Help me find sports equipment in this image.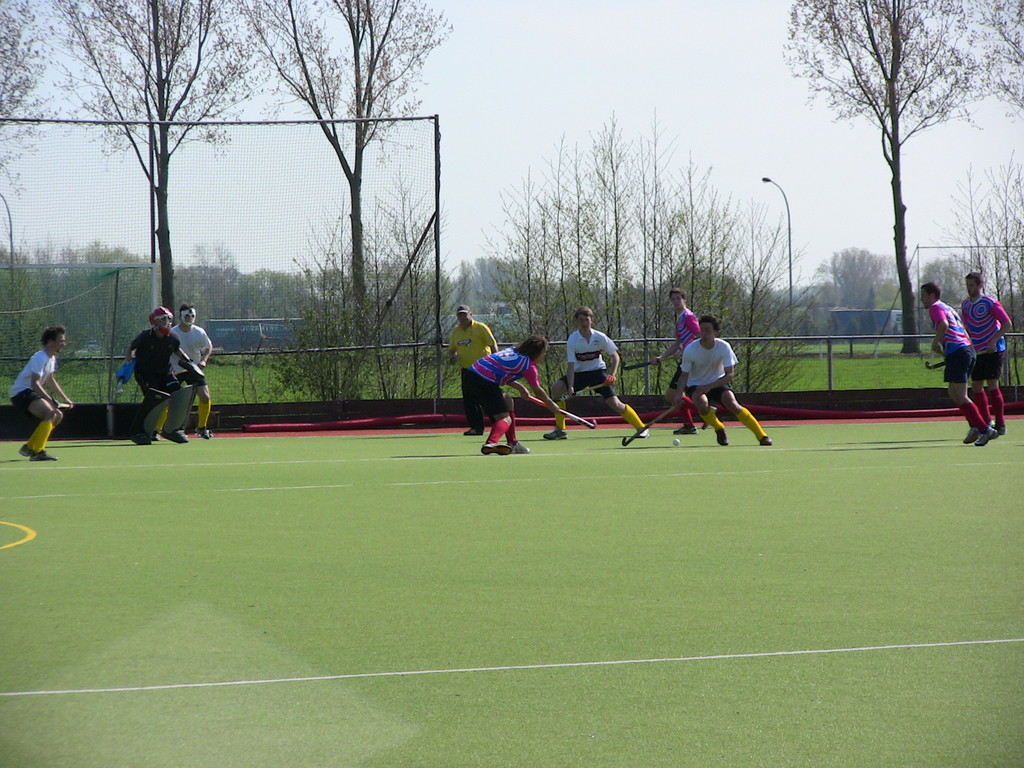
Found it: 505 438 534 452.
